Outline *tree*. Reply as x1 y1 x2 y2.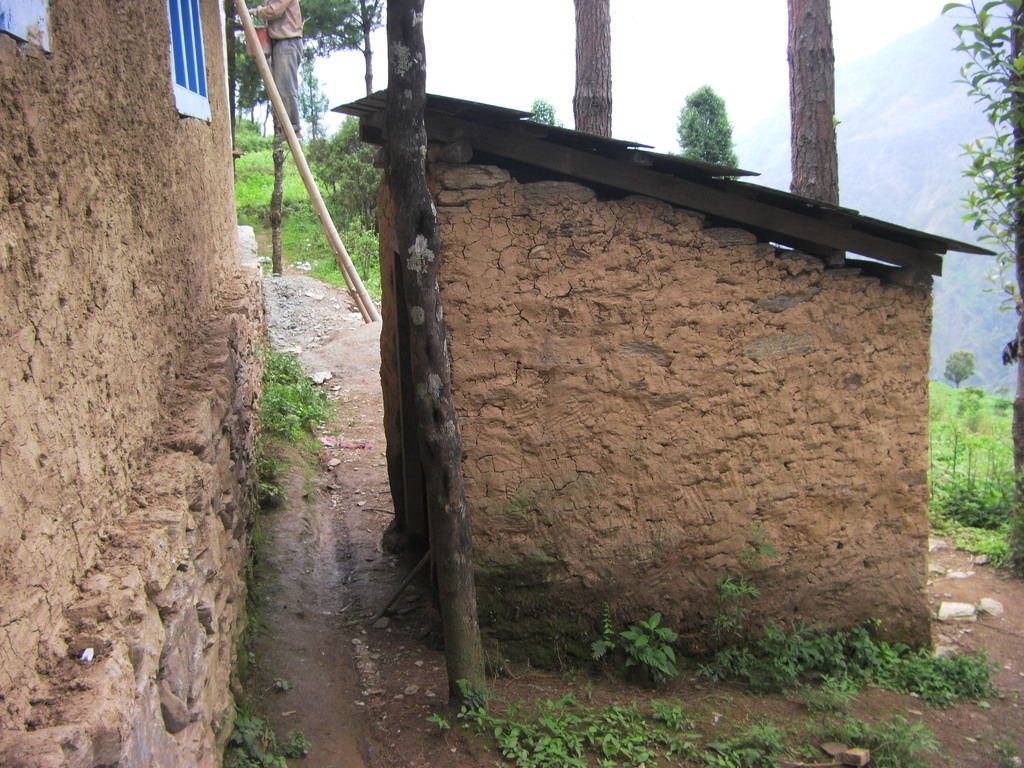
293 45 333 140.
